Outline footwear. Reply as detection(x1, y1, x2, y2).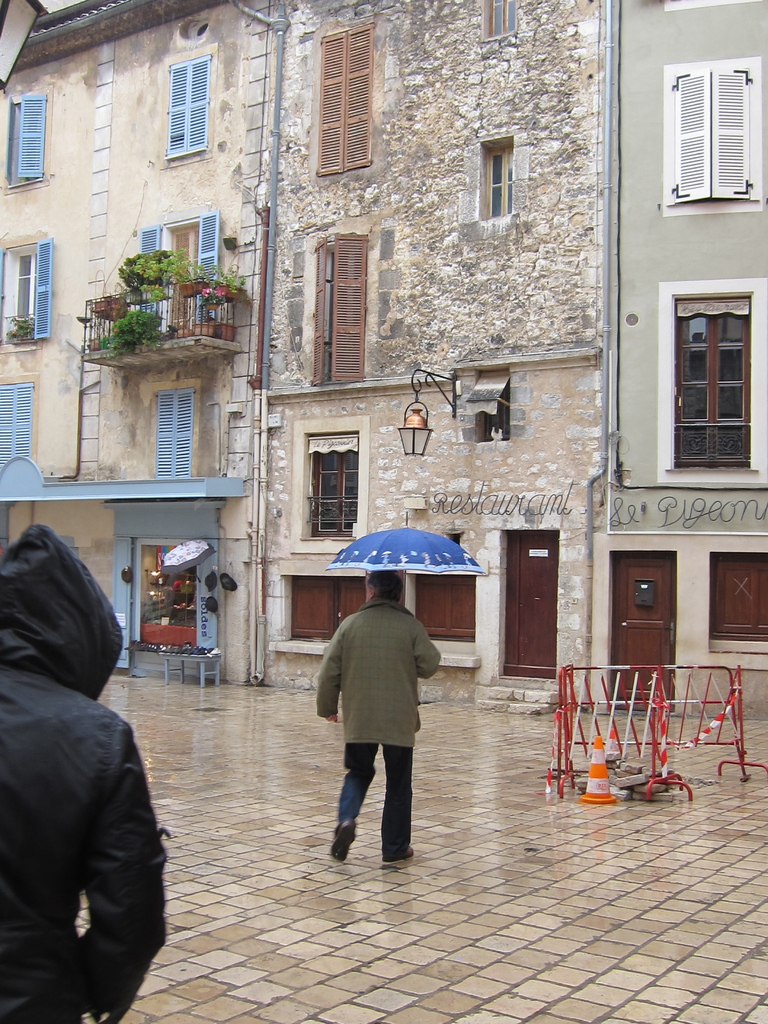
detection(326, 822, 356, 860).
